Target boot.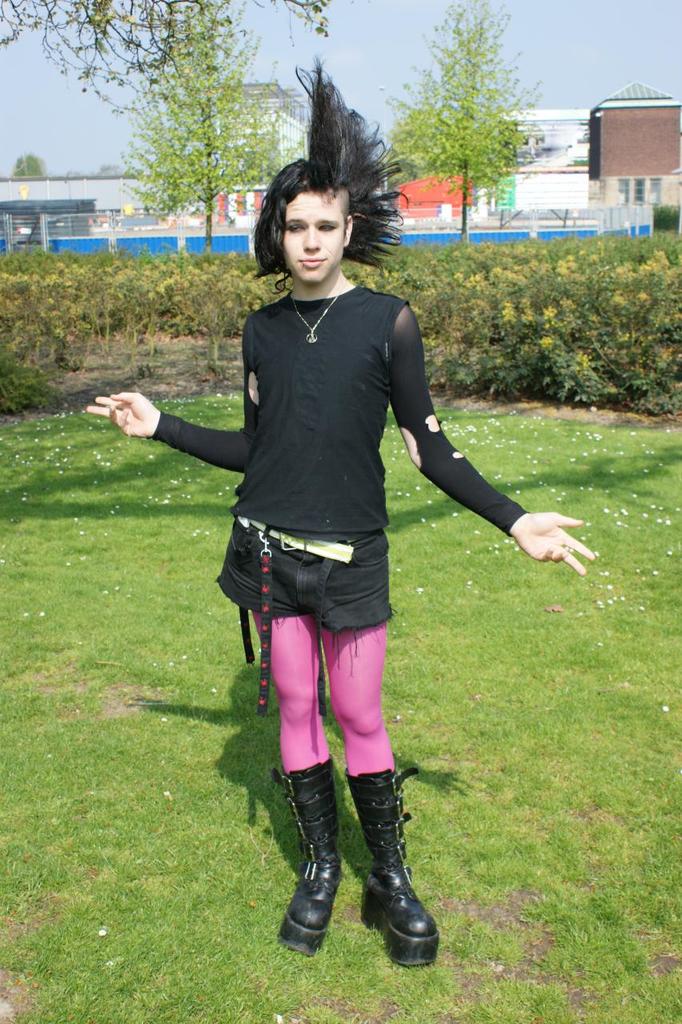
Target region: bbox=[365, 765, 443, 964].
